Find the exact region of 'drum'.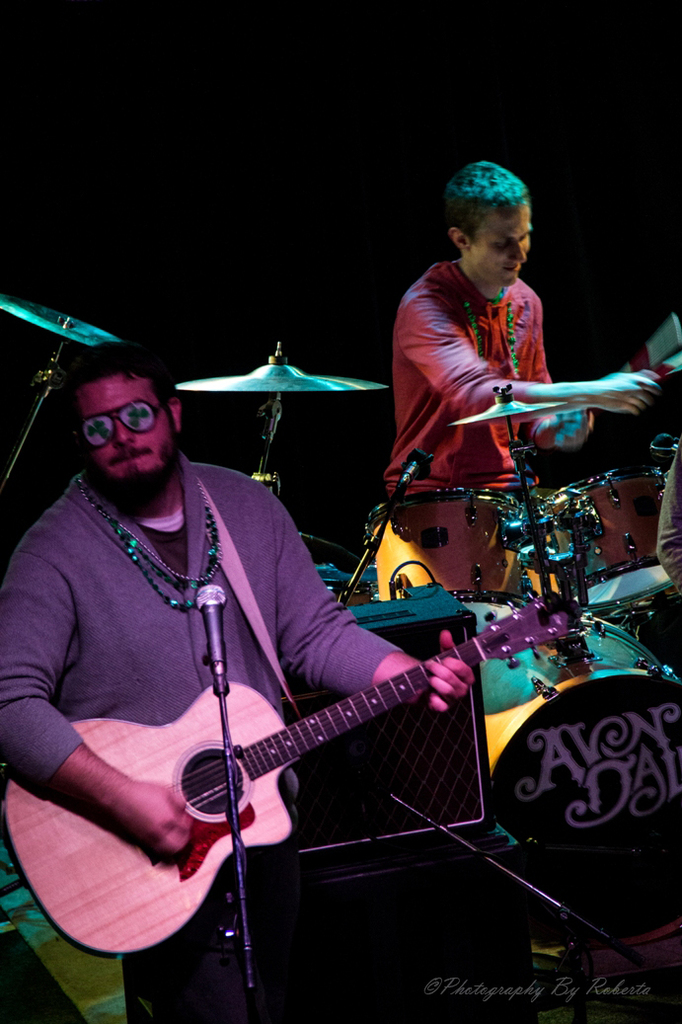
Exact region: <region>356, 487, 528, 623</region>.
